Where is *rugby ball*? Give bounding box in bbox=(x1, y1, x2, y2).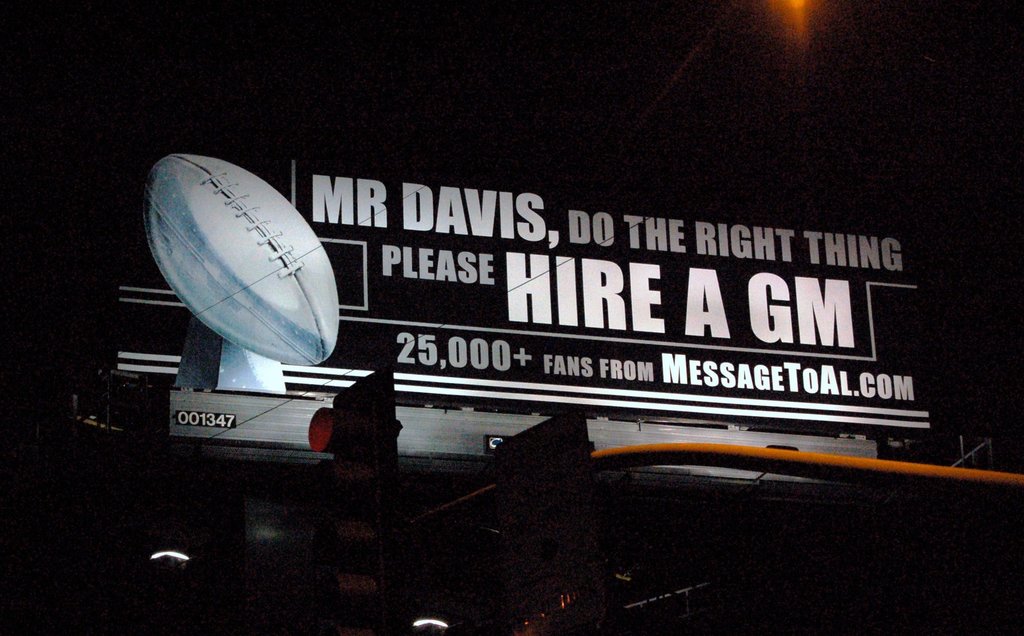
bbox=(165, 144, 318, 367).
